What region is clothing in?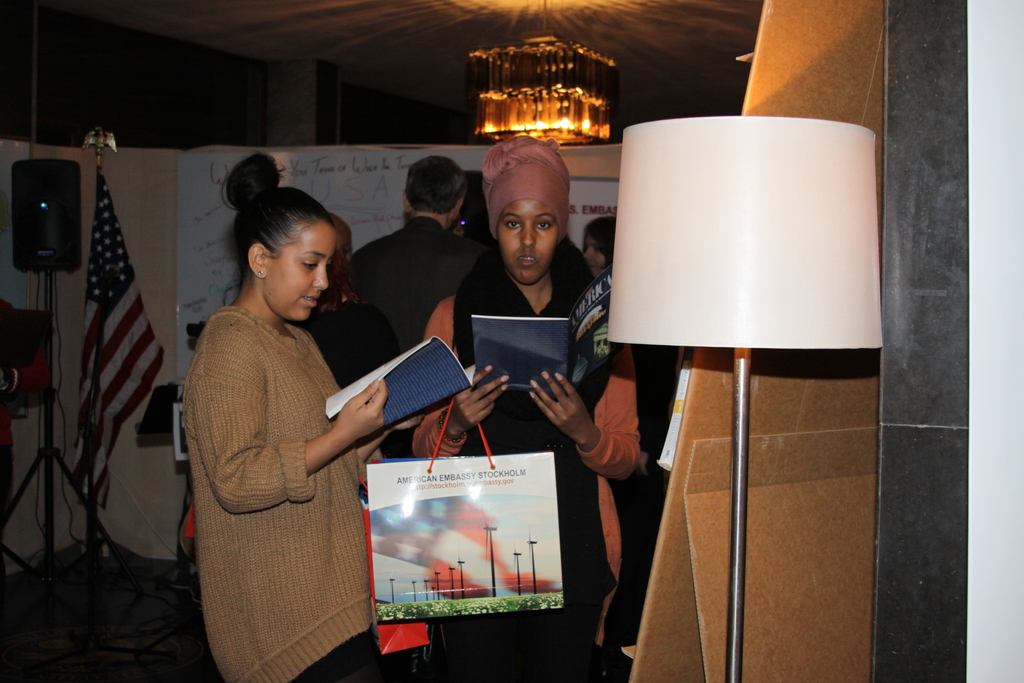
l=177, t=252, r=394, b=668.
